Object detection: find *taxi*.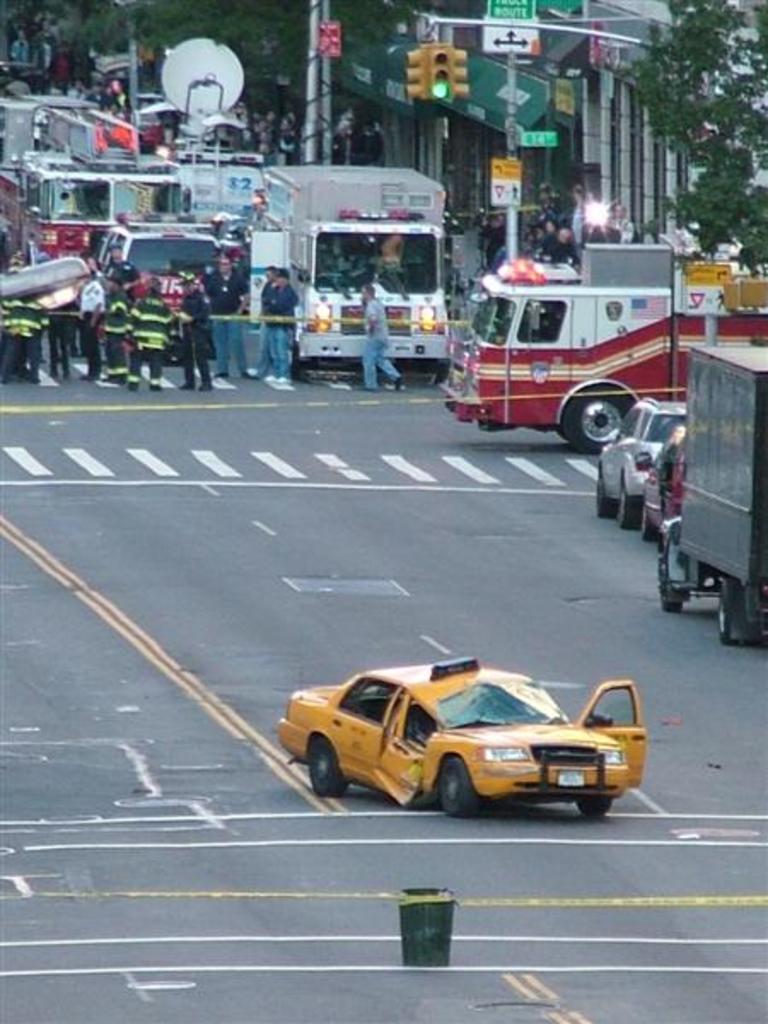
locate(280, 657, 647, 814).
